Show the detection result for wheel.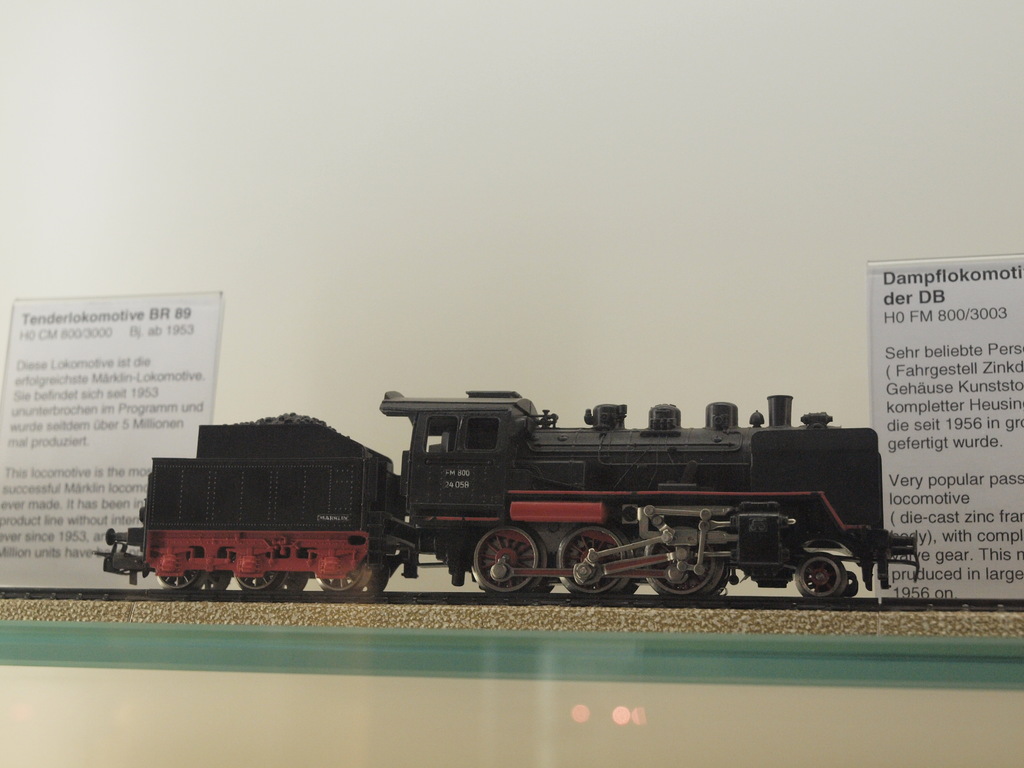
[left=637, top=529, right=723, bottom=595].
